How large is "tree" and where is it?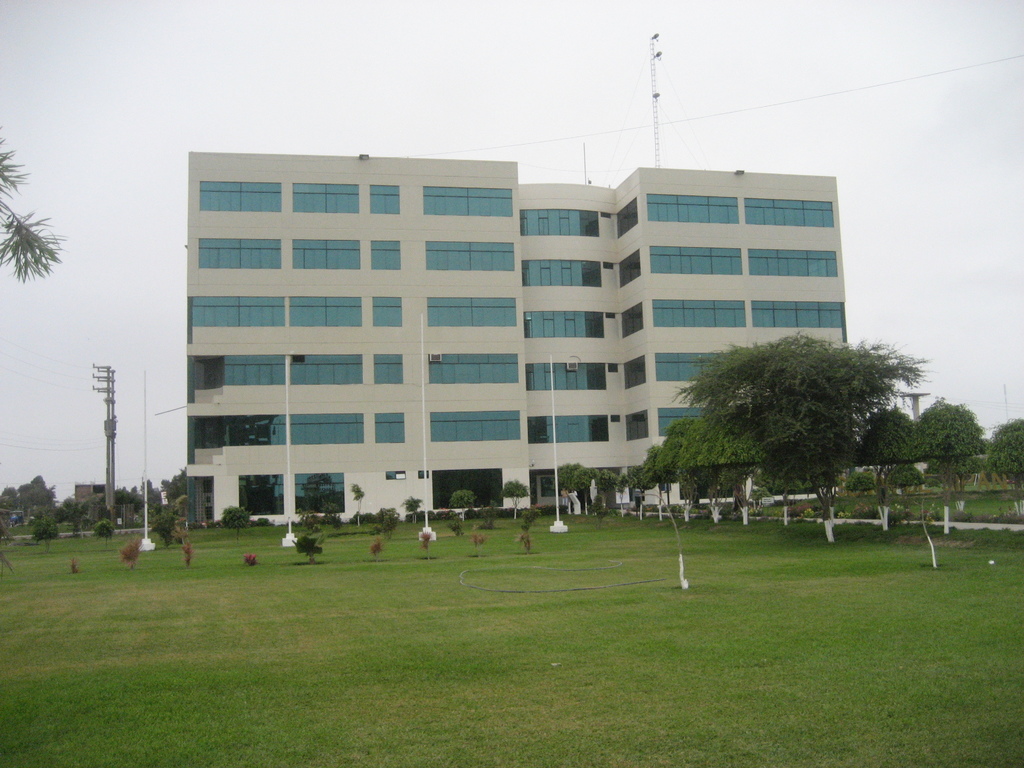
Bounding box: BBox(679, 330, 928, 518).
